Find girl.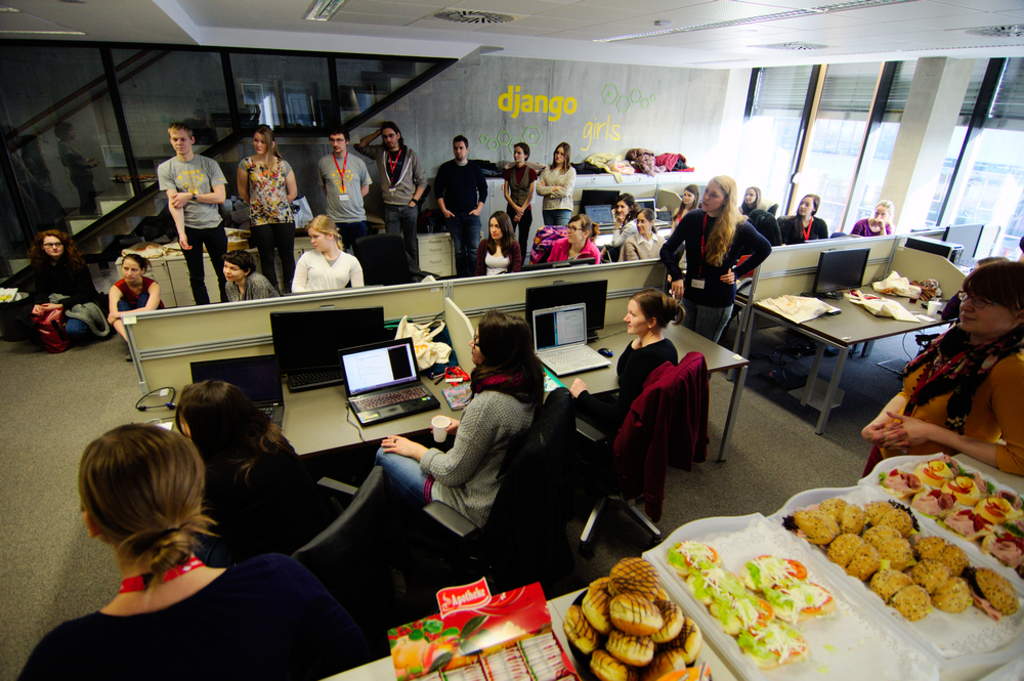
x1=475, y1=211, x2=520, y2=274.
